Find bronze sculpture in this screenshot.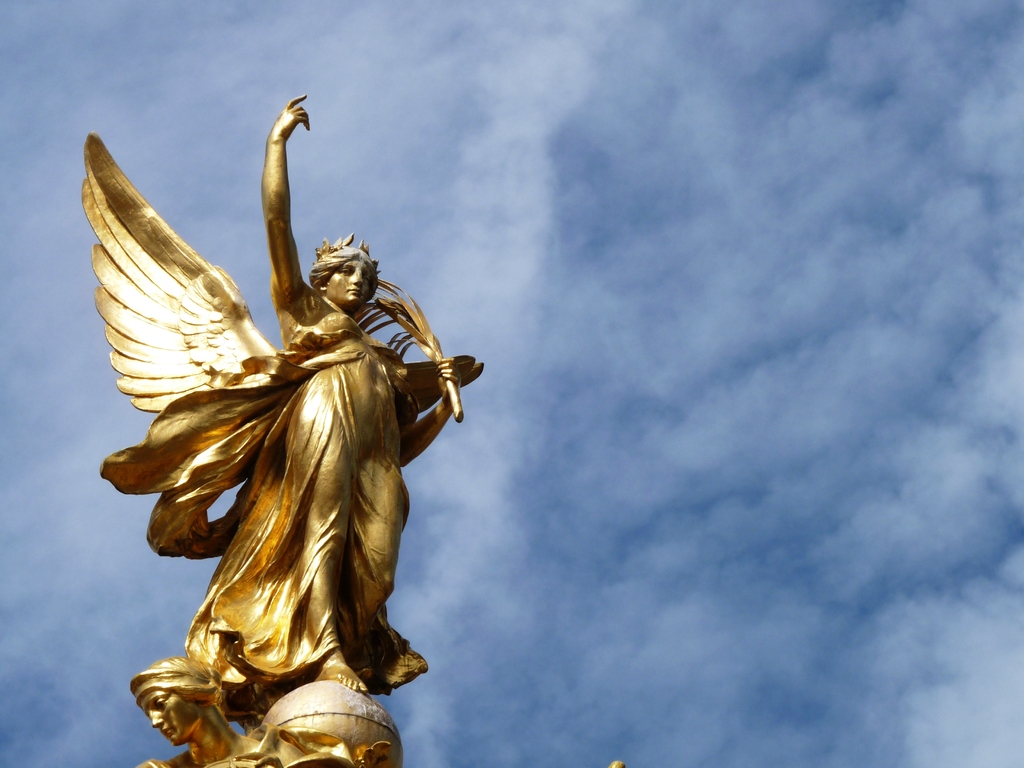
The bounding box for bronze sculpture is 77,92,482,767.
